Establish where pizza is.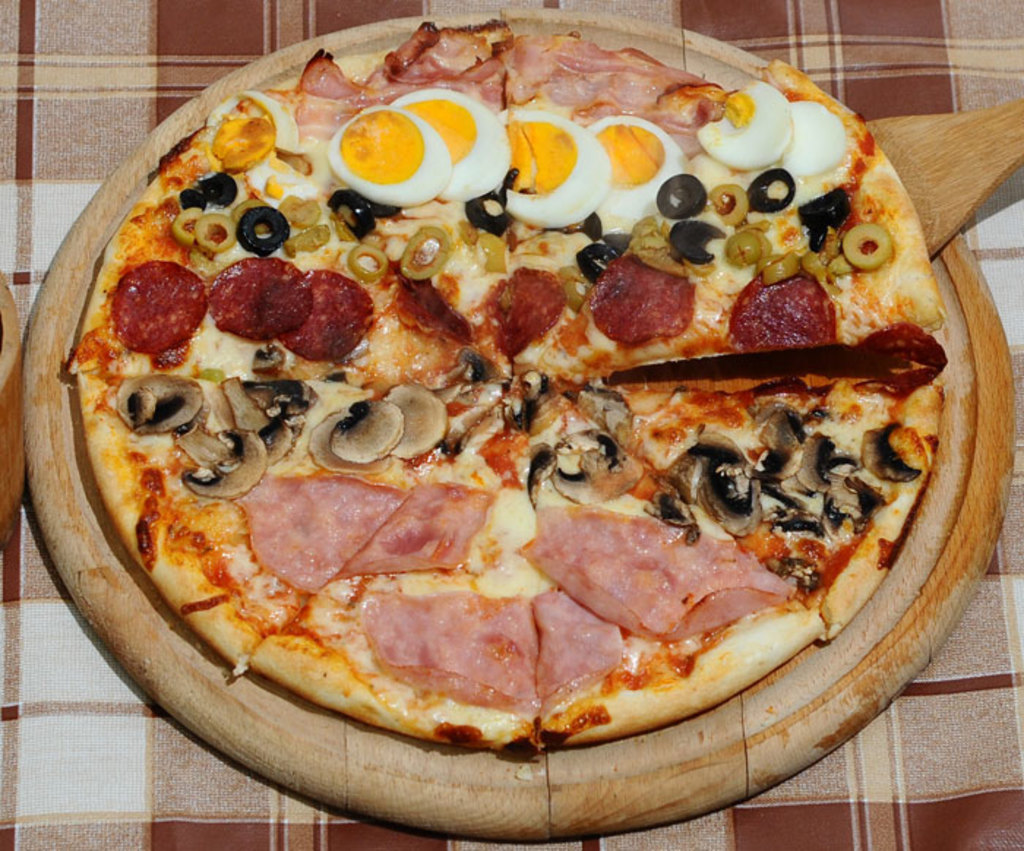
Established at bbox=[63, 18, 945, 766].
